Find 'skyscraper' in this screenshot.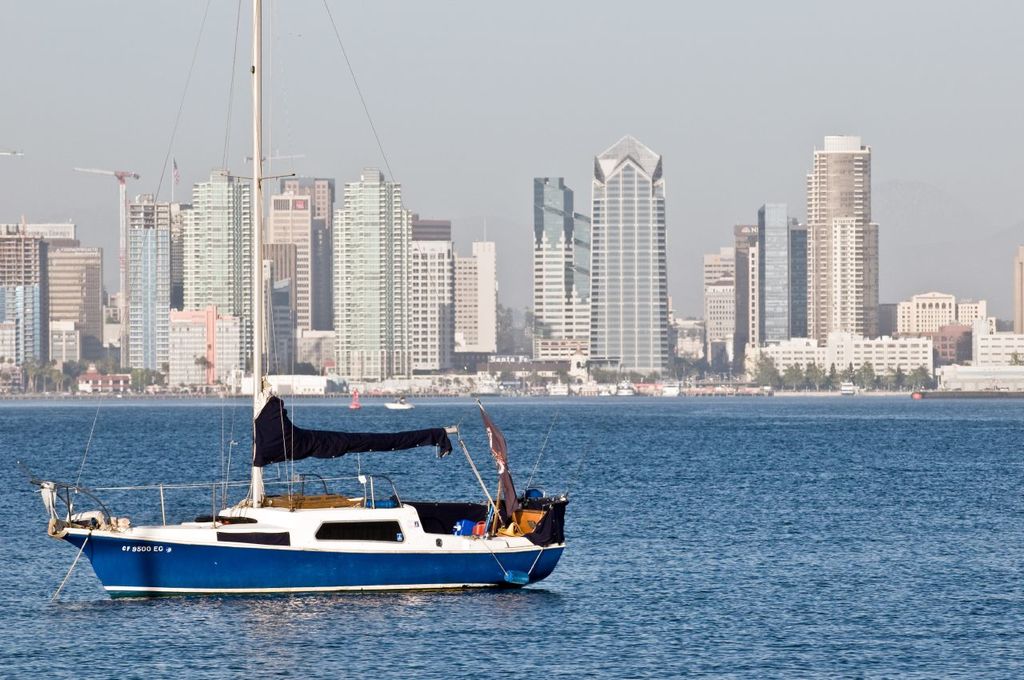
The bounding box for 'skyscraper' is bbox=[170, 311, 241, 393].
